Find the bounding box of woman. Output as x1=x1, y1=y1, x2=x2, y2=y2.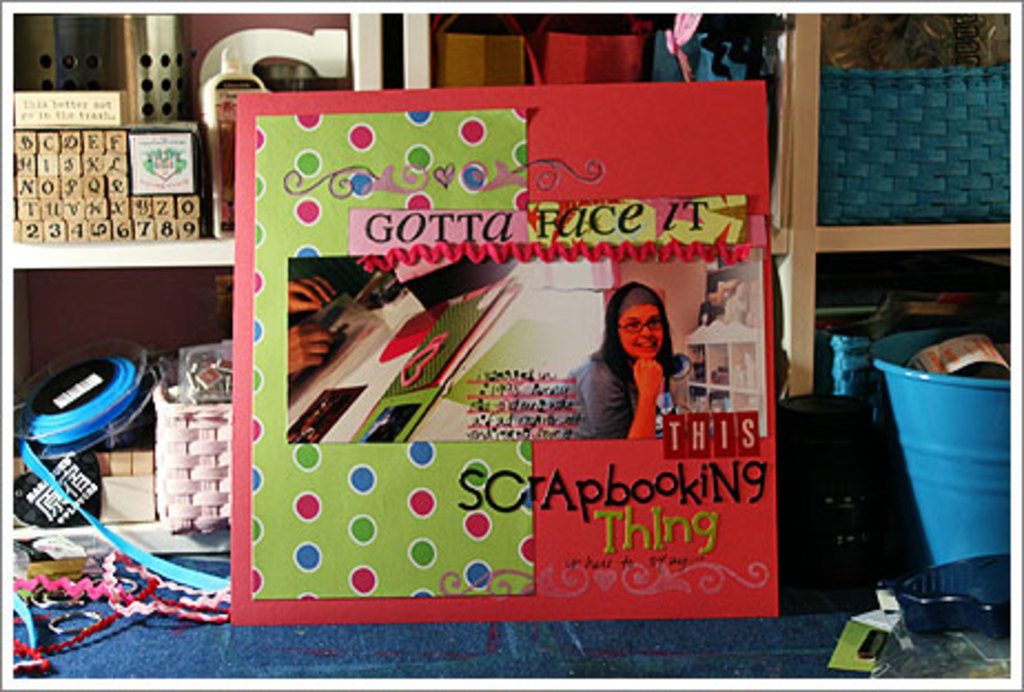
x1=574, y1=277, x2=698, y2=452.
